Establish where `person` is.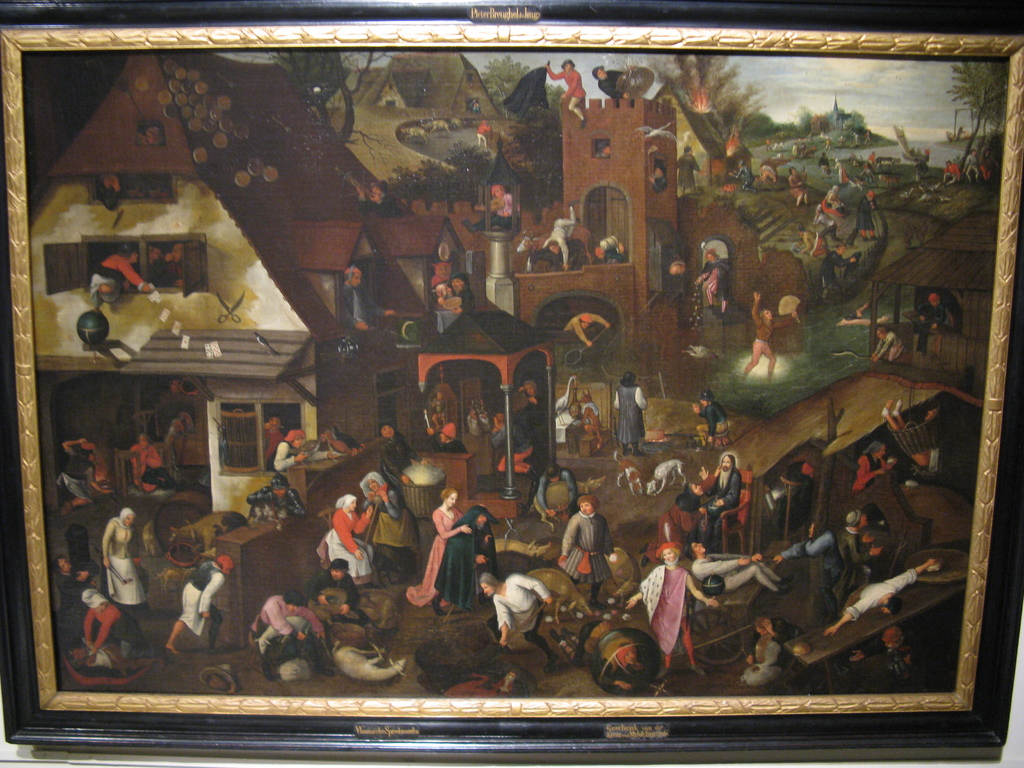
Established at select_region(785, 168, 811, 213).
